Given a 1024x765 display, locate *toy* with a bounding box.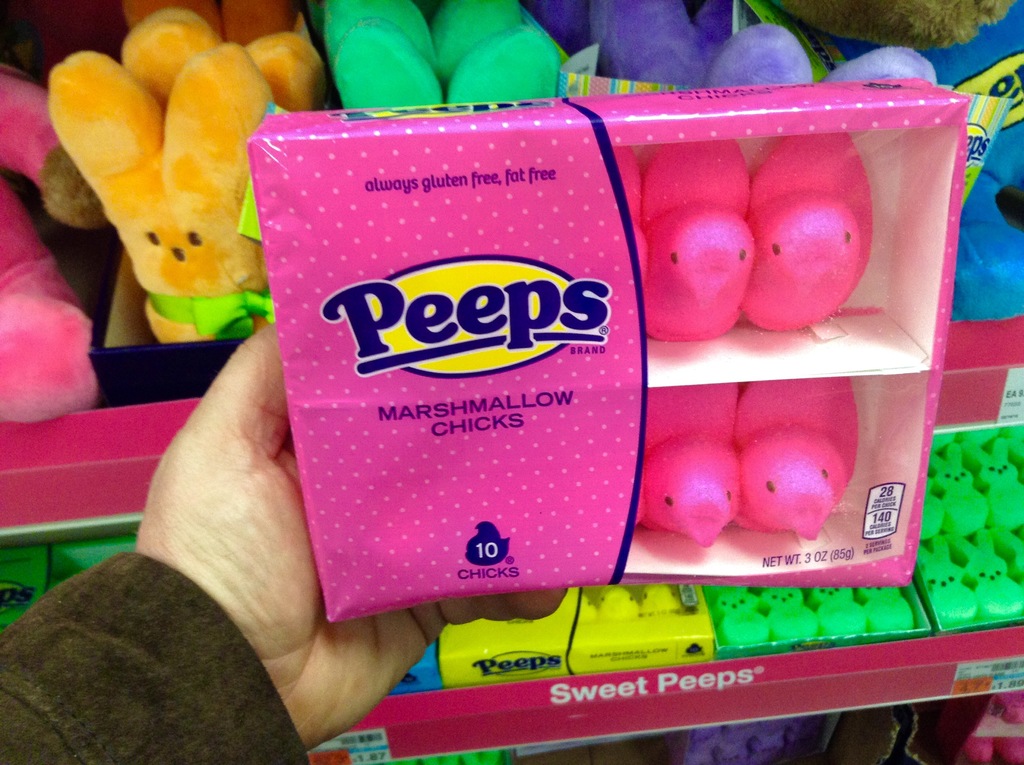
Located: detection(642, 378, 743, 546).
